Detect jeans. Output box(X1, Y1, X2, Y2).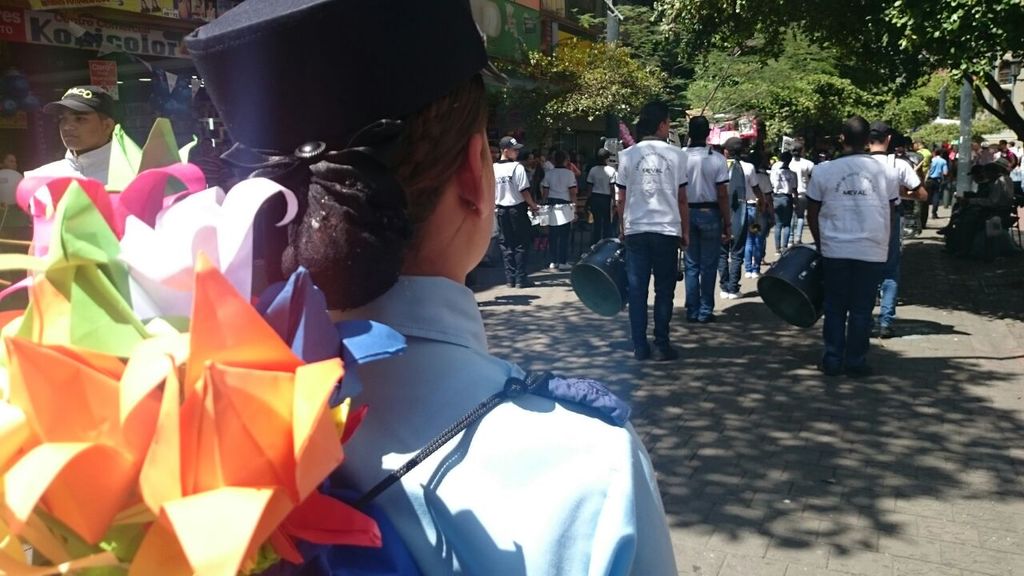
box(546, 201, 569, 264).
